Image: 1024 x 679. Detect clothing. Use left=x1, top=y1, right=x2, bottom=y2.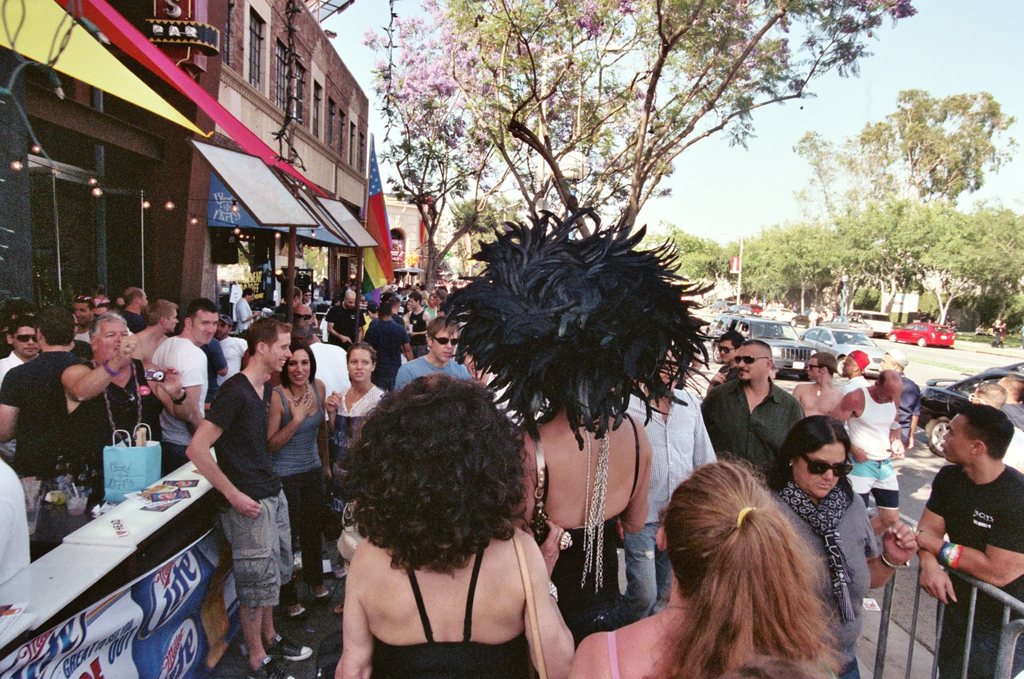
left=406, top=301, right=429, bottom=333.
